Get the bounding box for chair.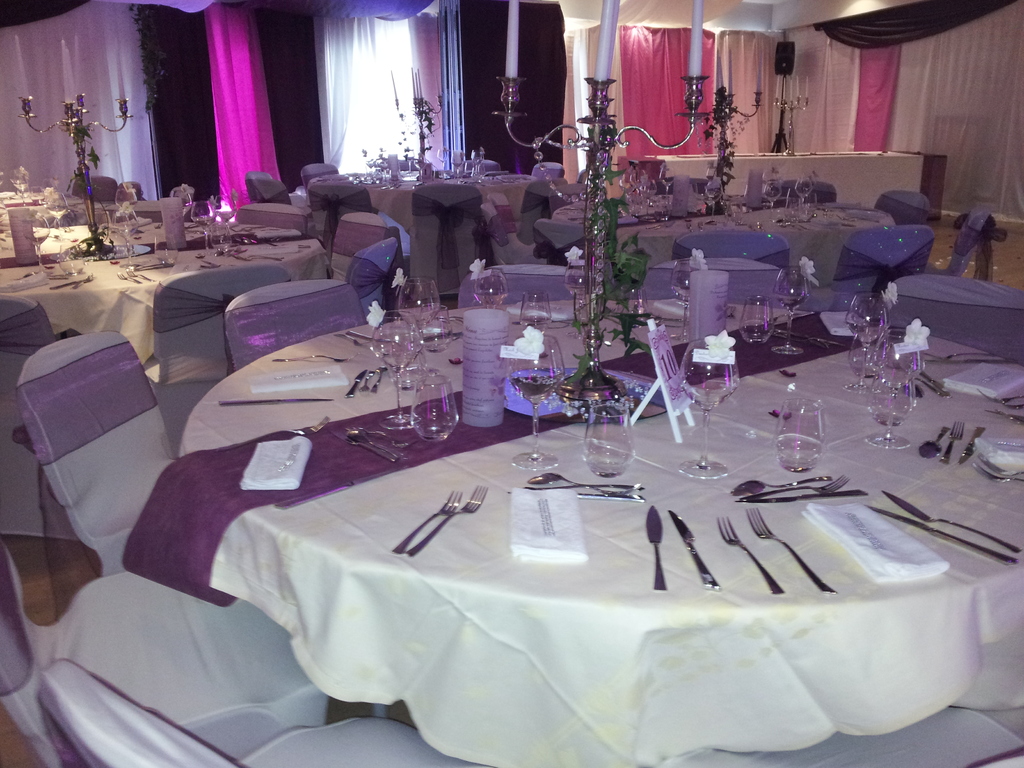
left=777, top=175, right=838, bottom=202.
